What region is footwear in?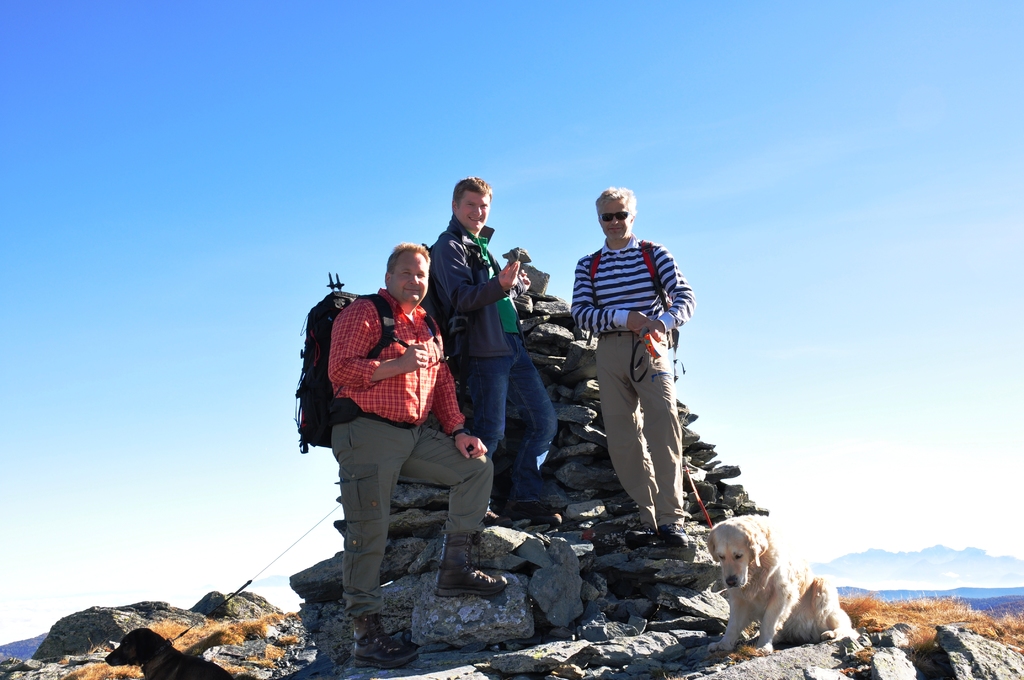
bbox(432, 533, 507, 599).
